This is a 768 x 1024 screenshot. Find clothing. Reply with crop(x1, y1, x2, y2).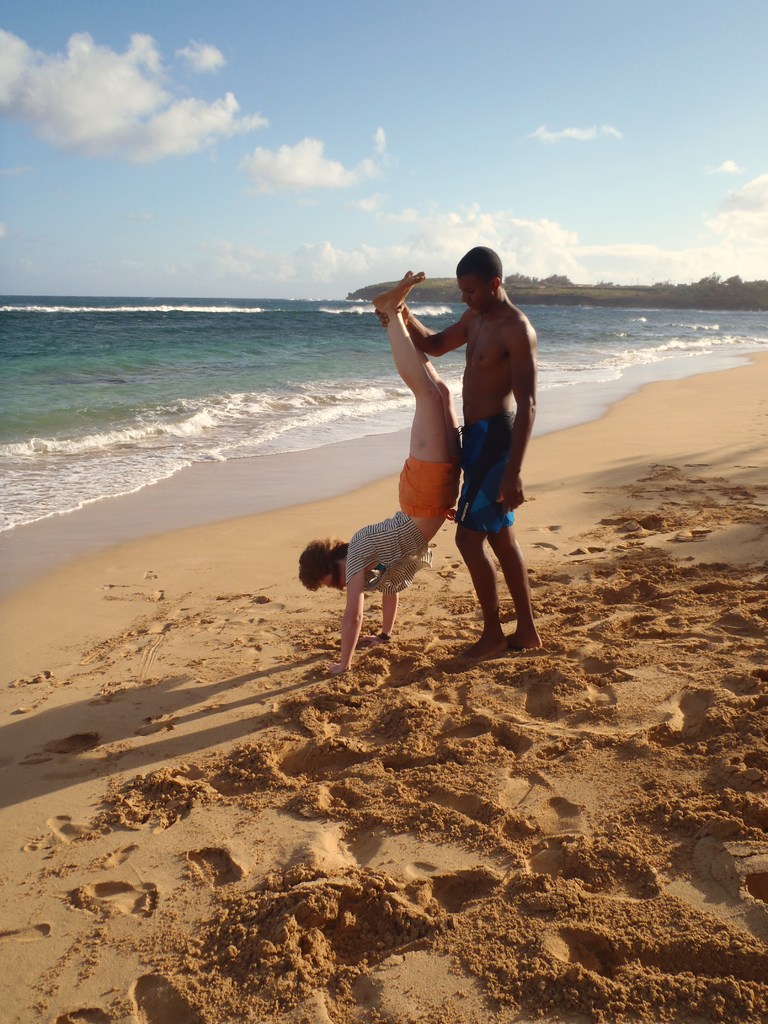
crop(396, 455, 461, 516).
